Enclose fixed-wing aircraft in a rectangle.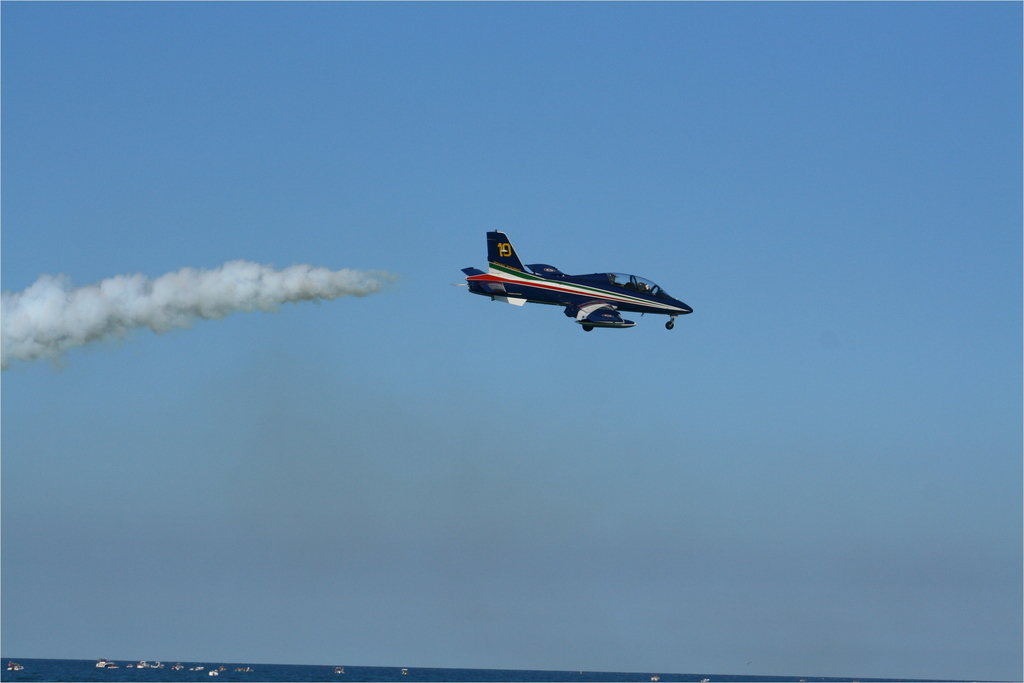
l=453, t=229, r=707, b=343.
